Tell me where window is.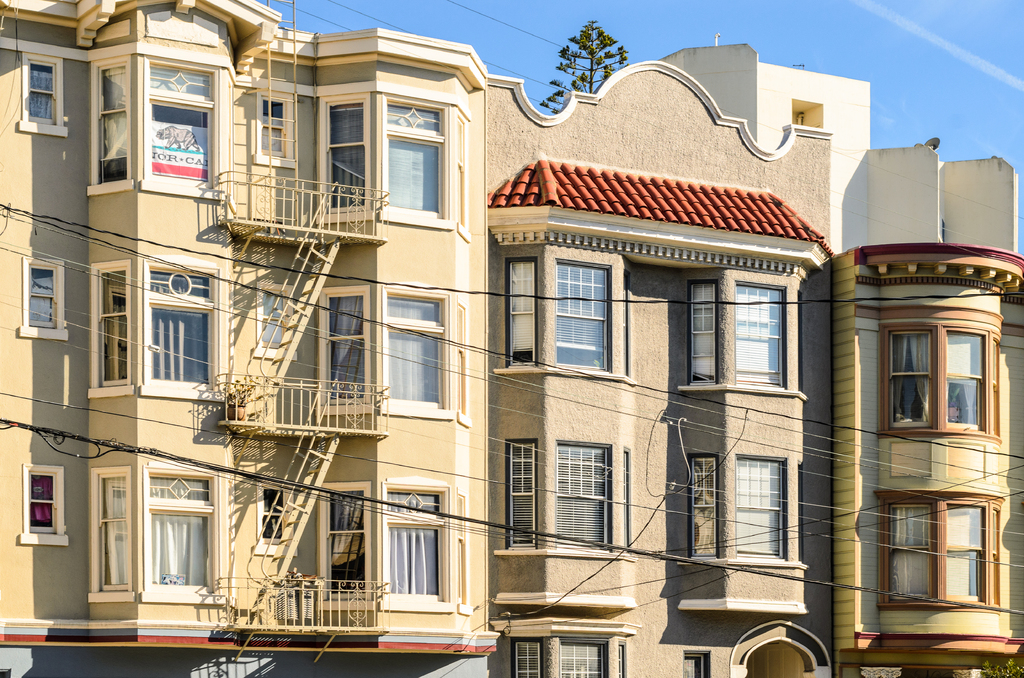
window is at <region>503, 257, 543, 367</region>.
